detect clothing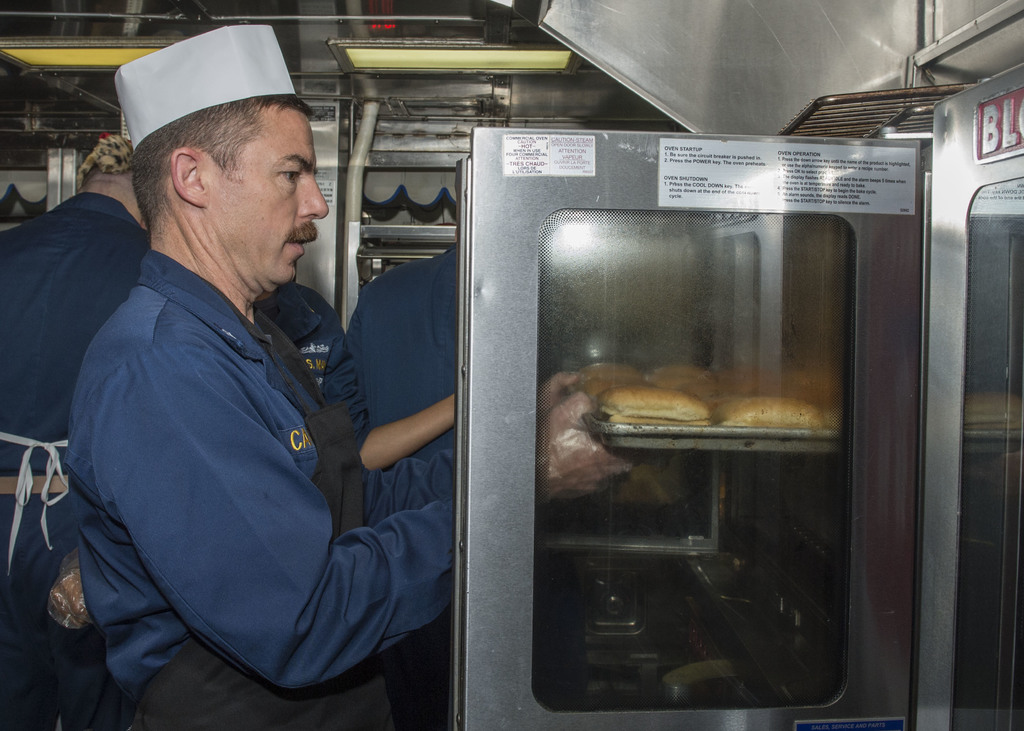
bbox(67, 245, 460, 730)
